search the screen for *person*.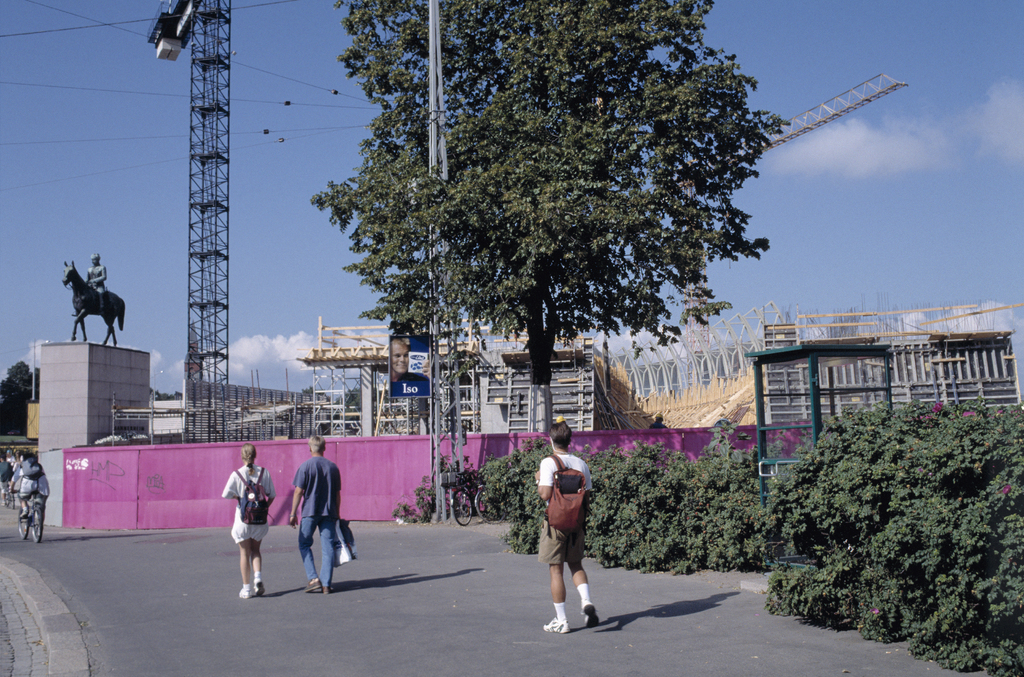
Found at bbox(538, 422, 608, 634).
